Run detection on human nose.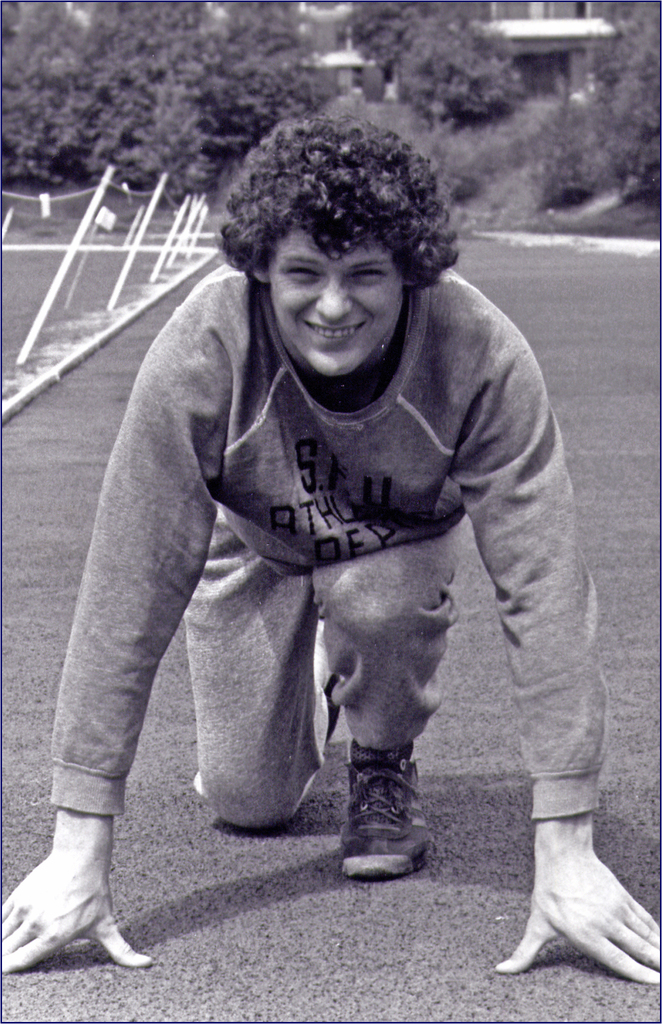
Result: rect(313, 277, 355, 321).
